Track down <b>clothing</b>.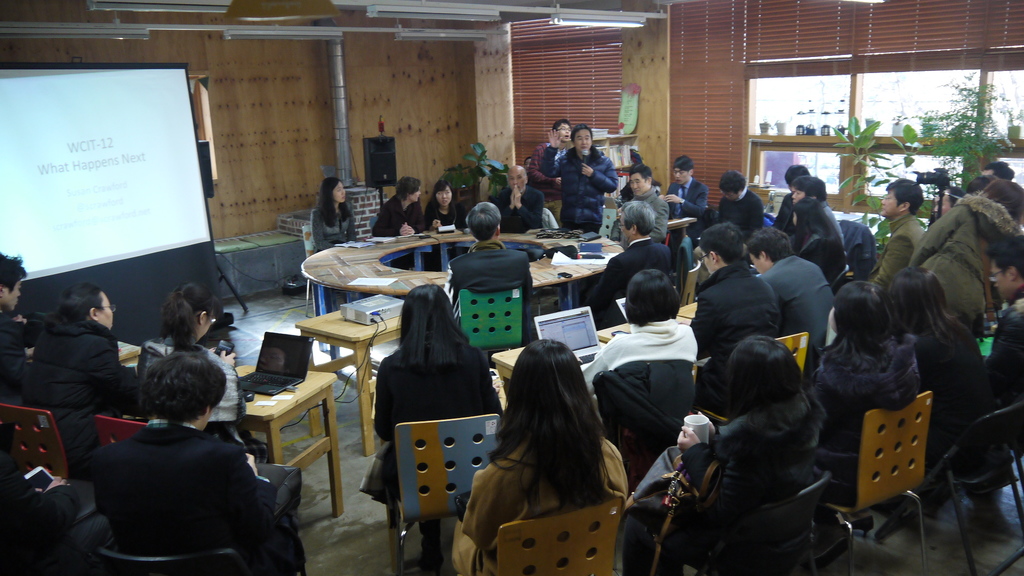
Tracked to 439,234,531,346.
